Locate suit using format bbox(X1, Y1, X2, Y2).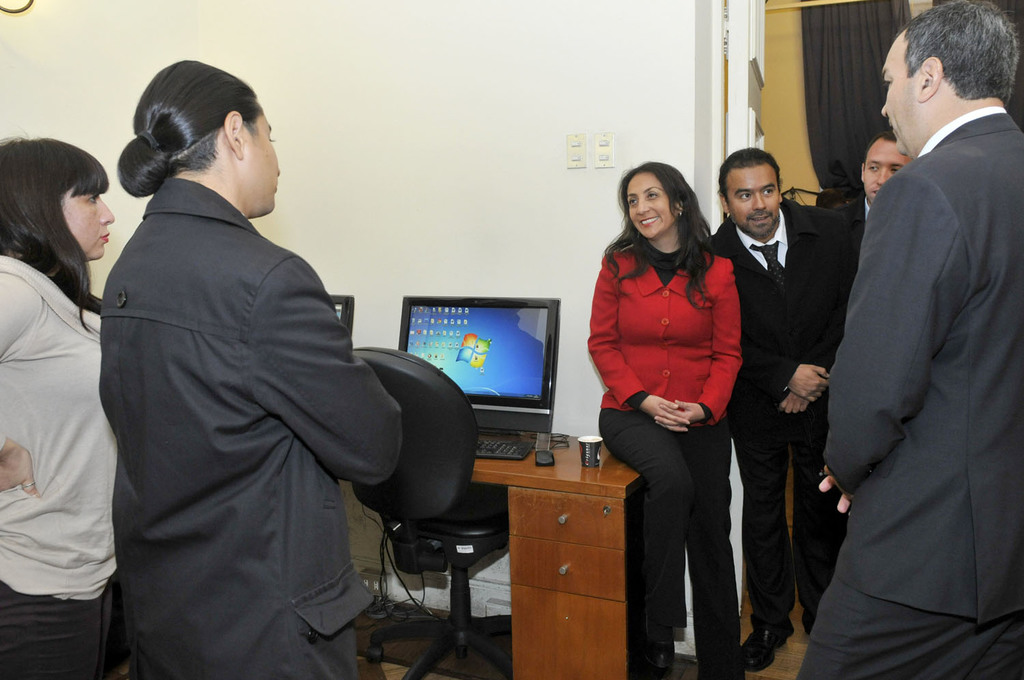
bbox(587, 240, 745, 679).
